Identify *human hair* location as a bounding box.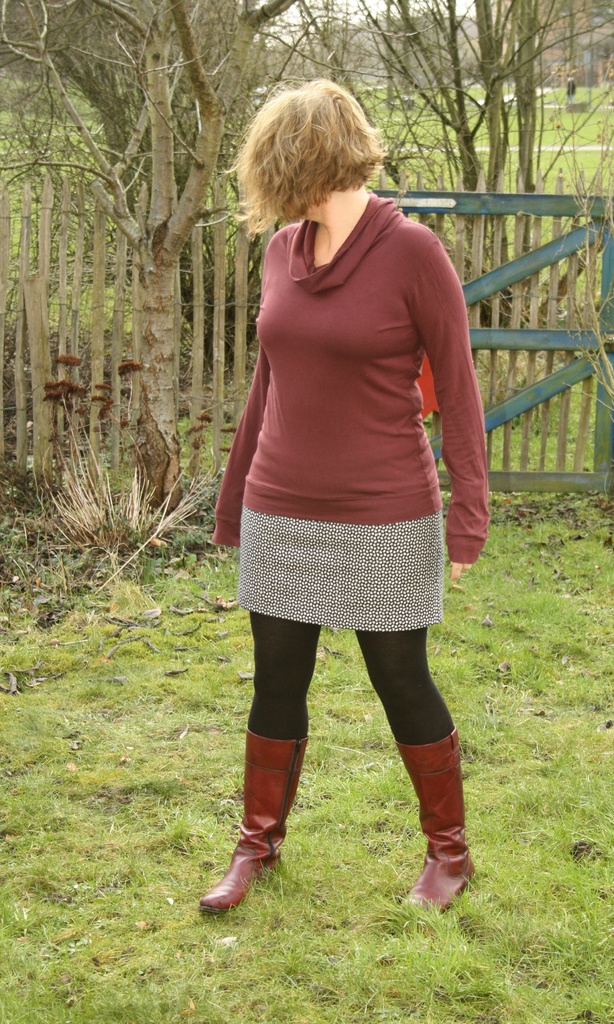
[217,72,389,239].
